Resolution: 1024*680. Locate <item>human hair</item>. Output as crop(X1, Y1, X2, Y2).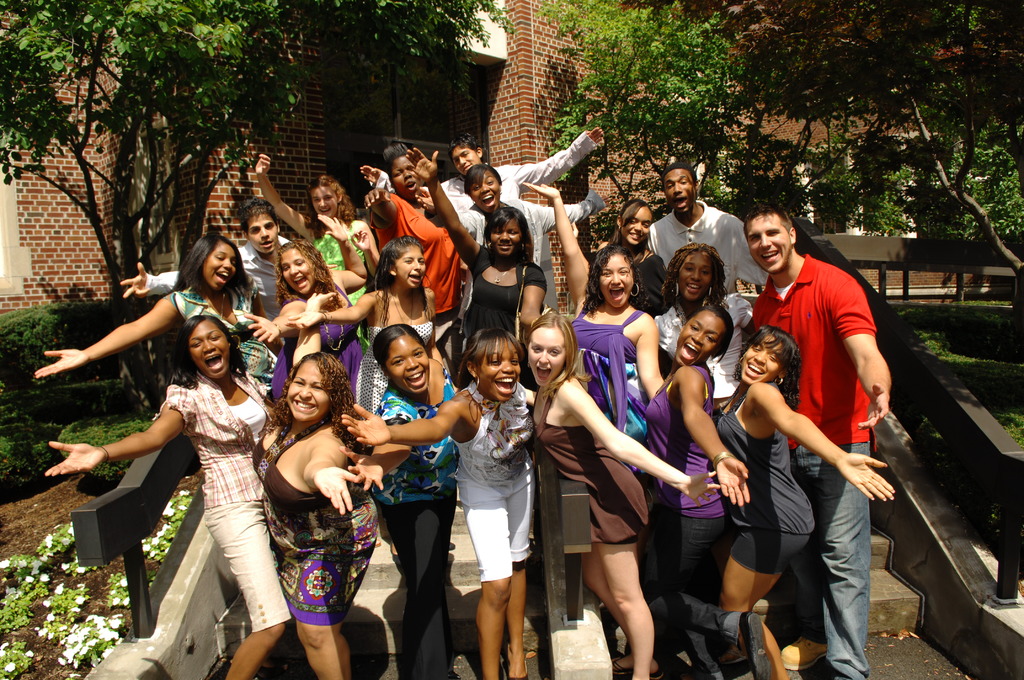
crop(360, 233, 436, 342).
